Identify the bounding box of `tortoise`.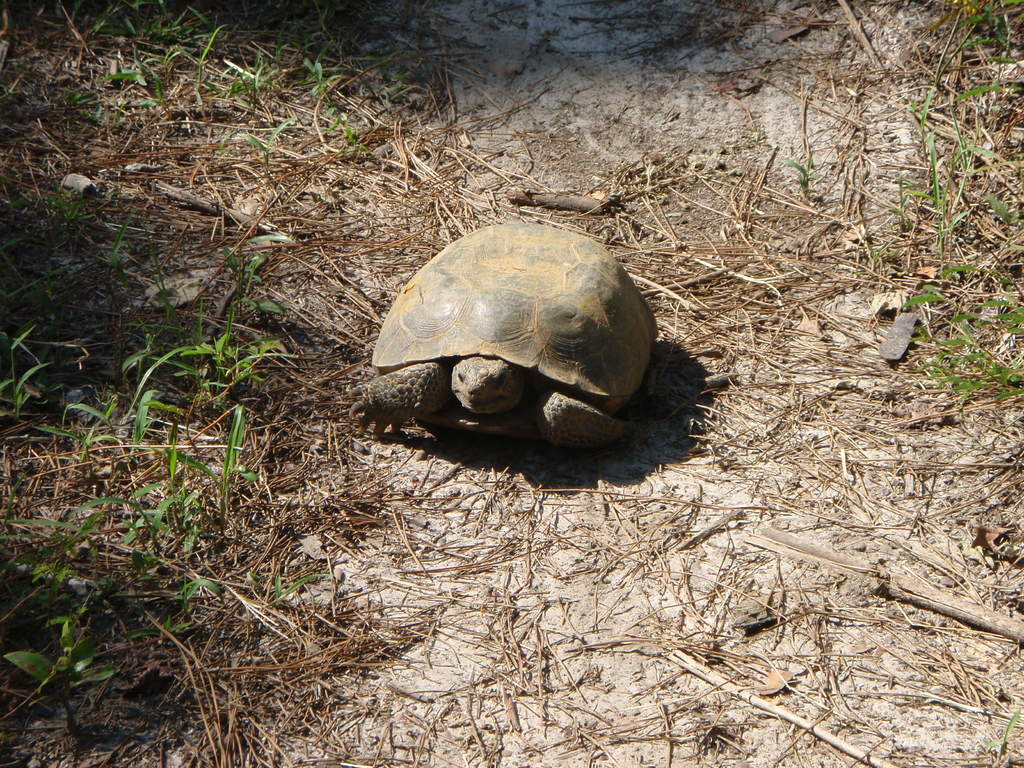
box=[345, 218, 662, 454].
